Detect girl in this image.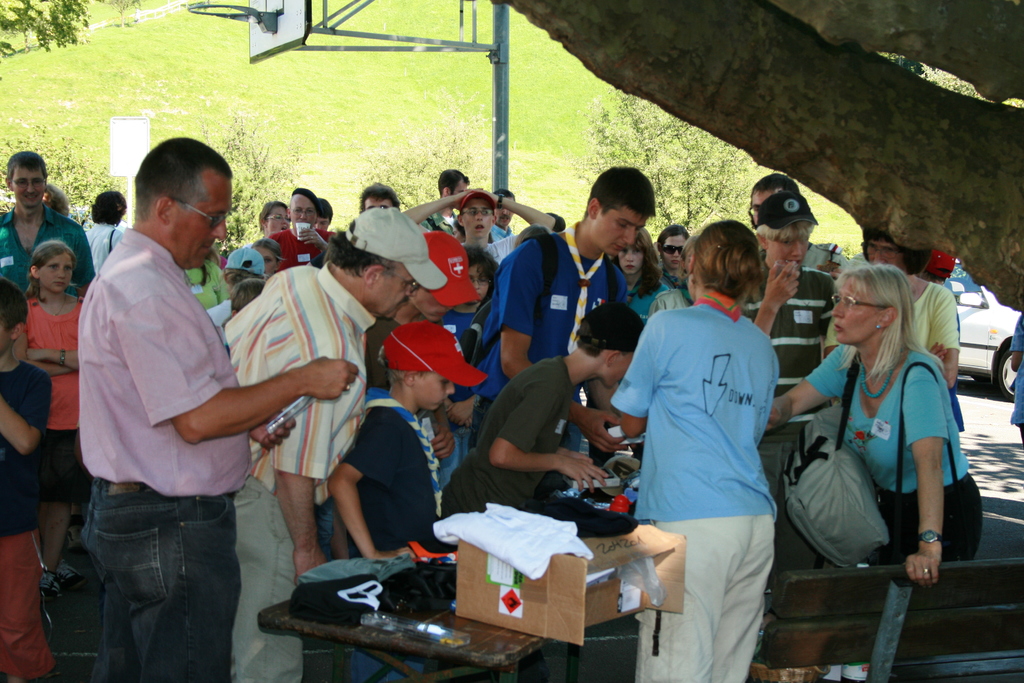
Detection: box=[244, 236, 285, 279].
